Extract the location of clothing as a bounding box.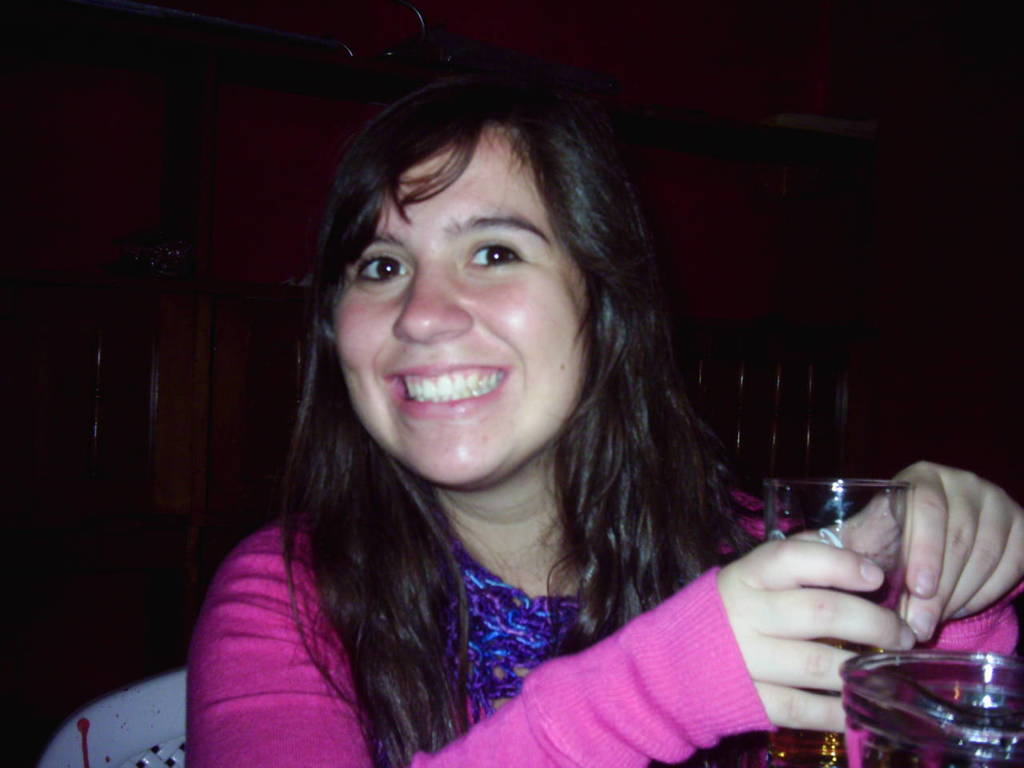
219/449/871/750.
